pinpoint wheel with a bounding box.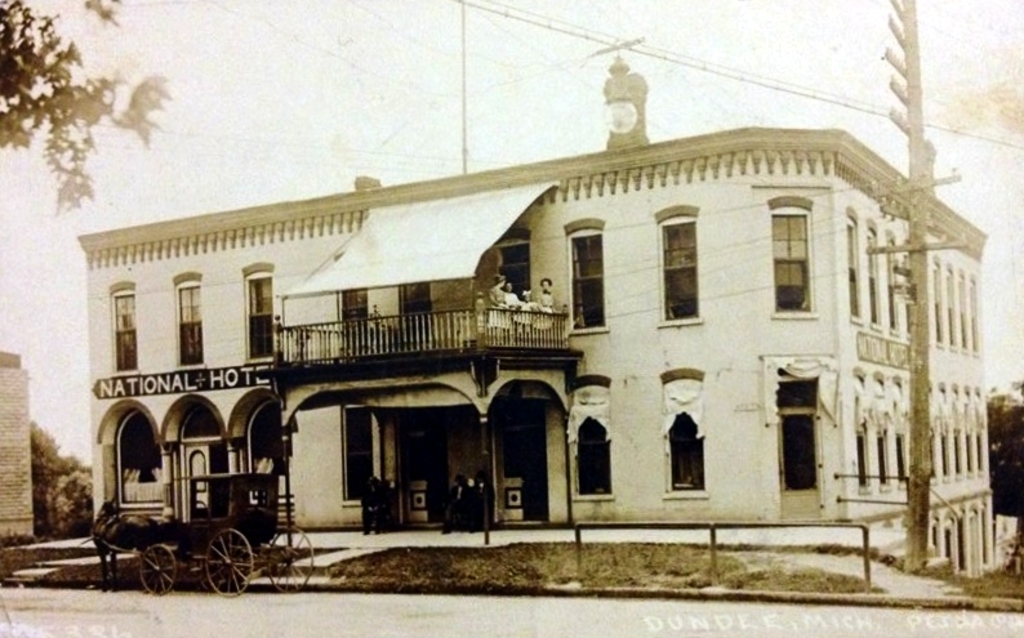
Rect(264, 526, 315, 592).
